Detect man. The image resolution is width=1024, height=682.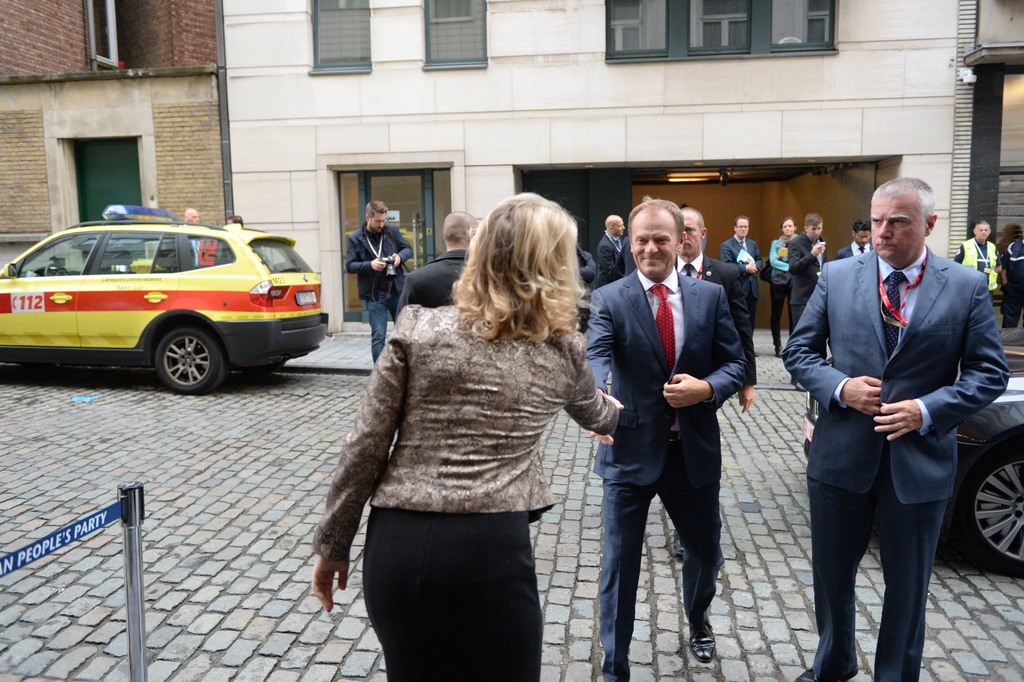
BBox(796, 143, 999, 681).
